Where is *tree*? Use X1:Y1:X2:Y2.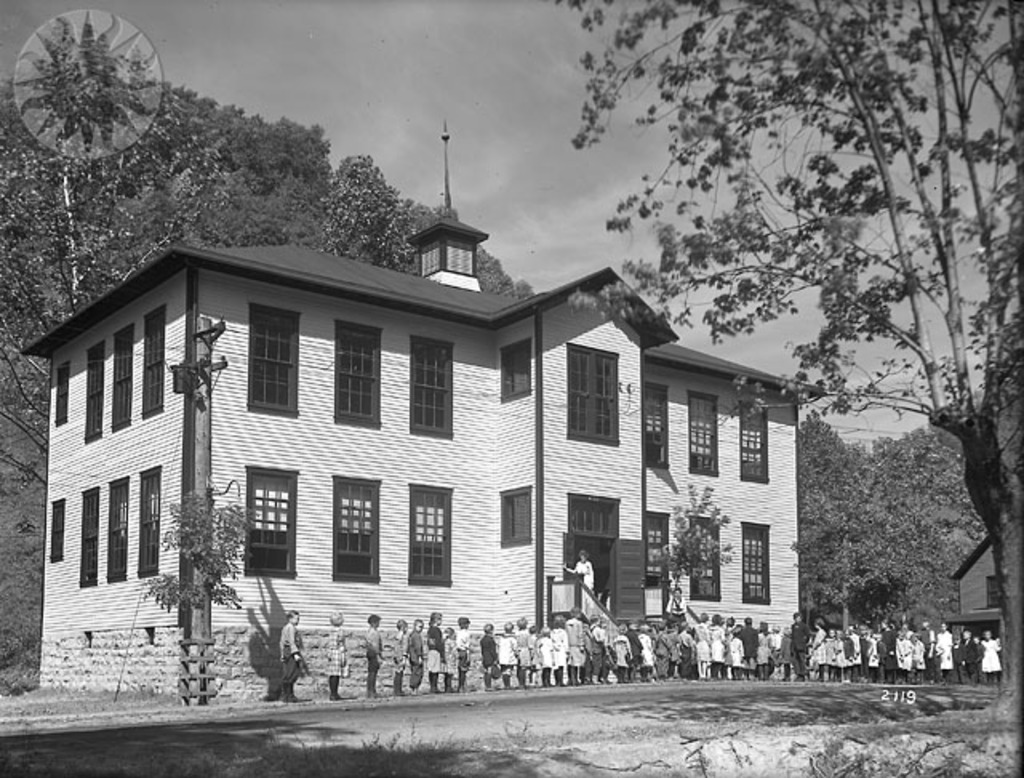
554:0:1022:730.
